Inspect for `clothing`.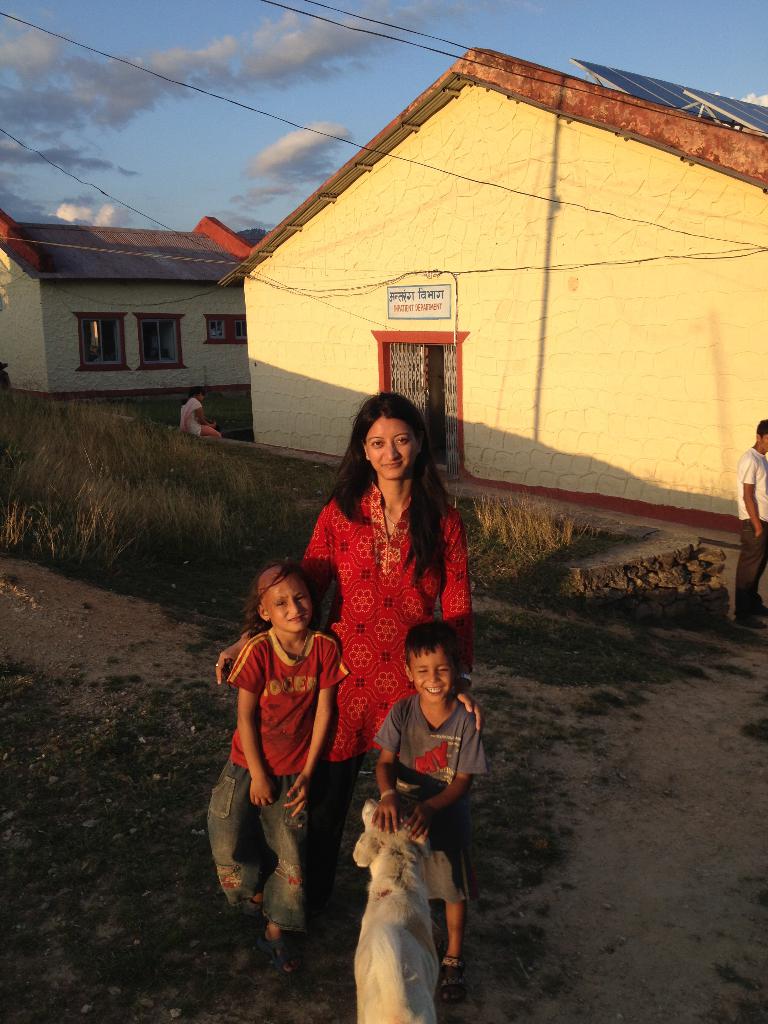
Inspection: box(728, 452, 767, 521).
